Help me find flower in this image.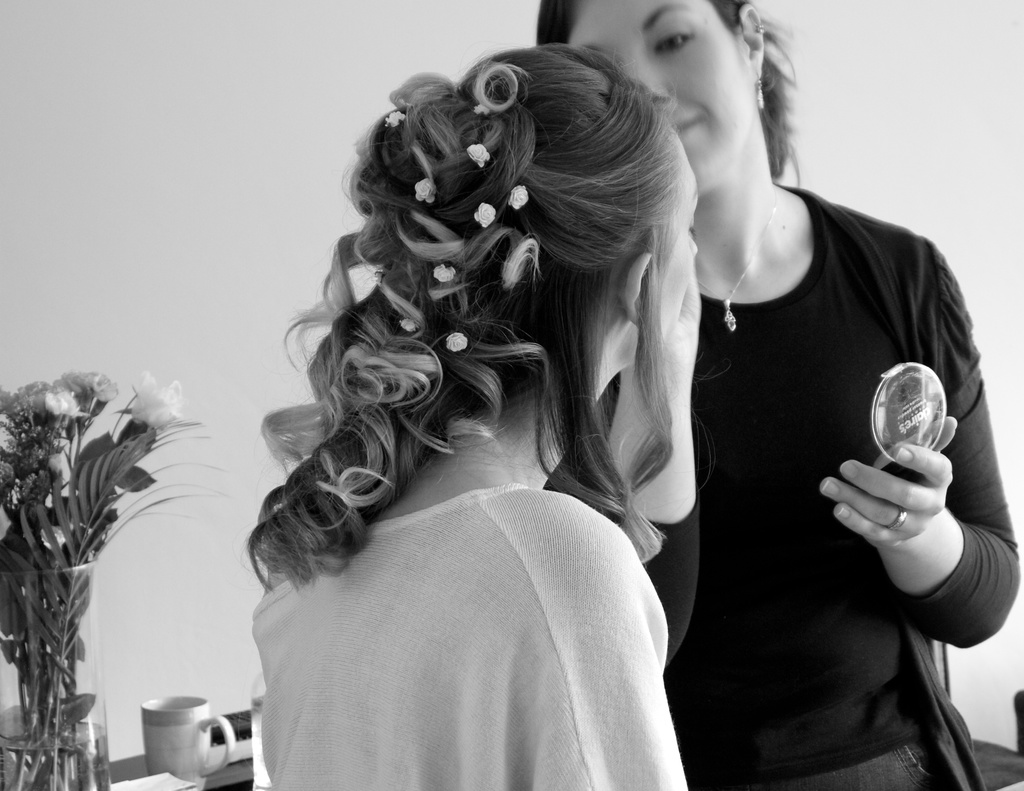
Found it: x1=510 y1=186 x2=528 y2=210.
